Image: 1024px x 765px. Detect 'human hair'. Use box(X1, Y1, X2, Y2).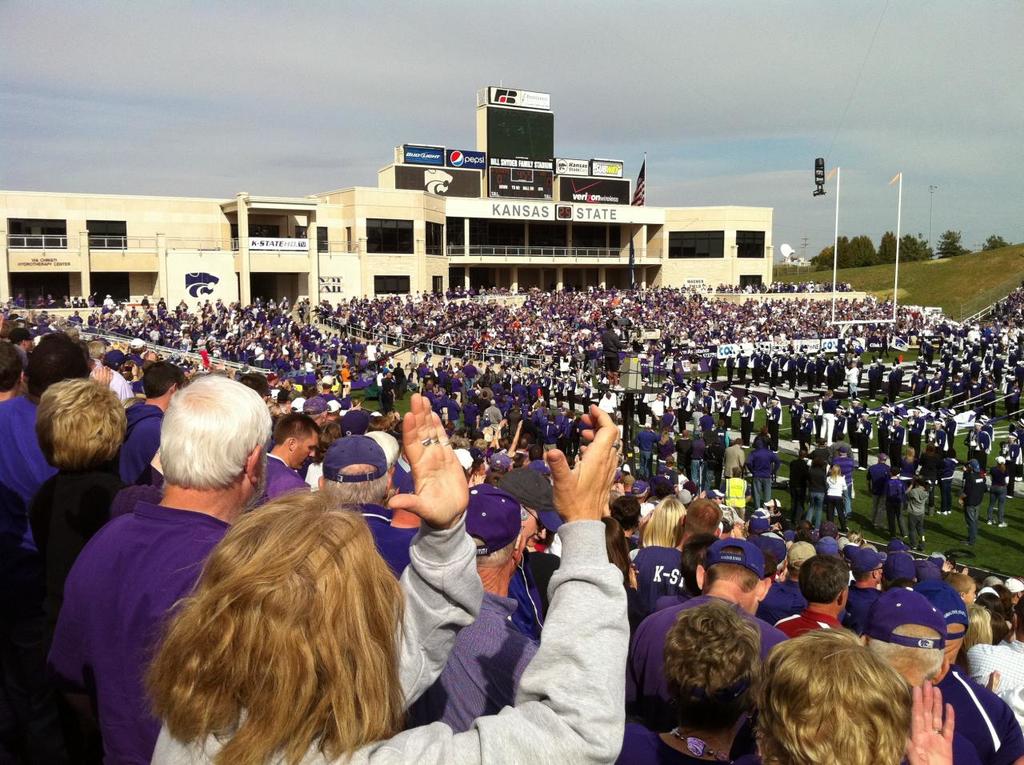
box(944, 568, 974, 600).
